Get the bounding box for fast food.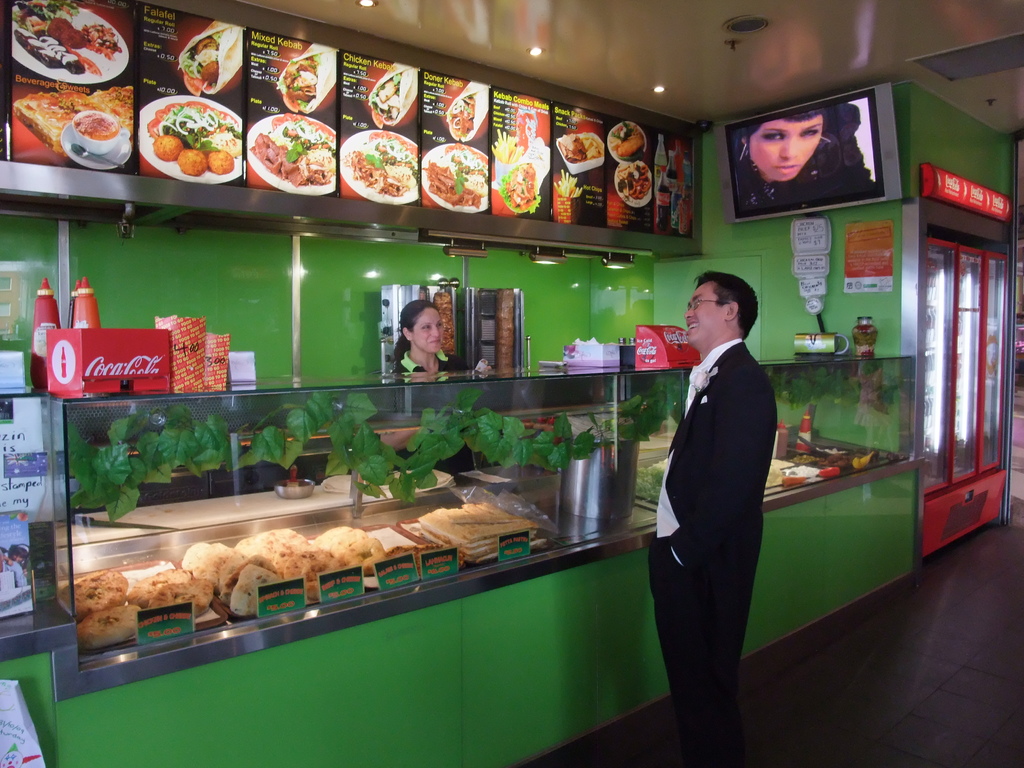
430/145/495/211.
